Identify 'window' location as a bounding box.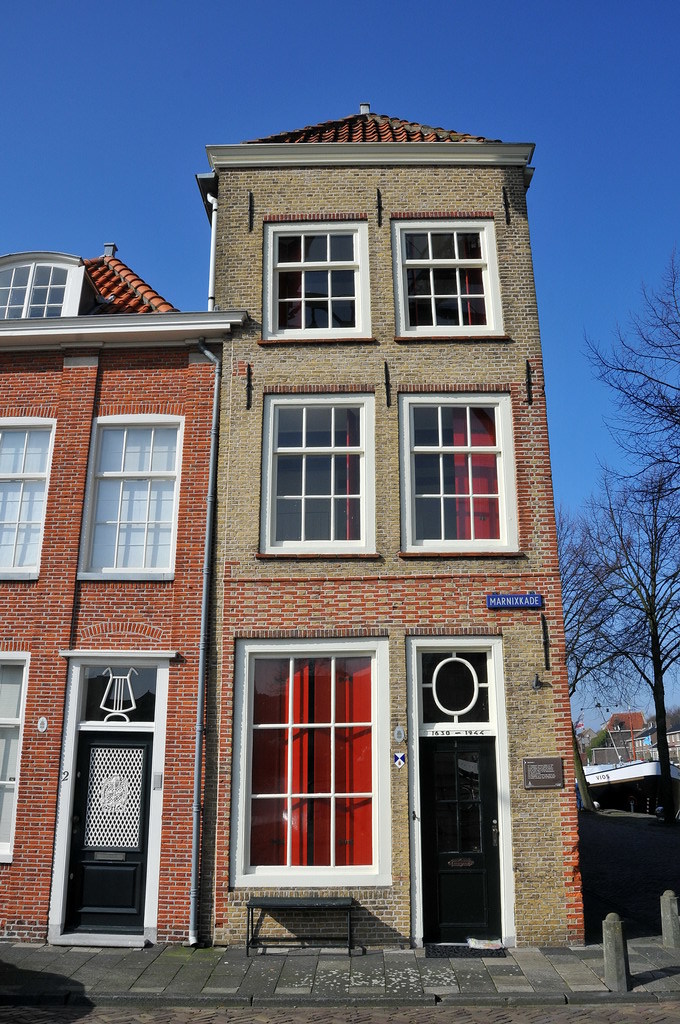
bbox=(0, 657, 24, 847).
